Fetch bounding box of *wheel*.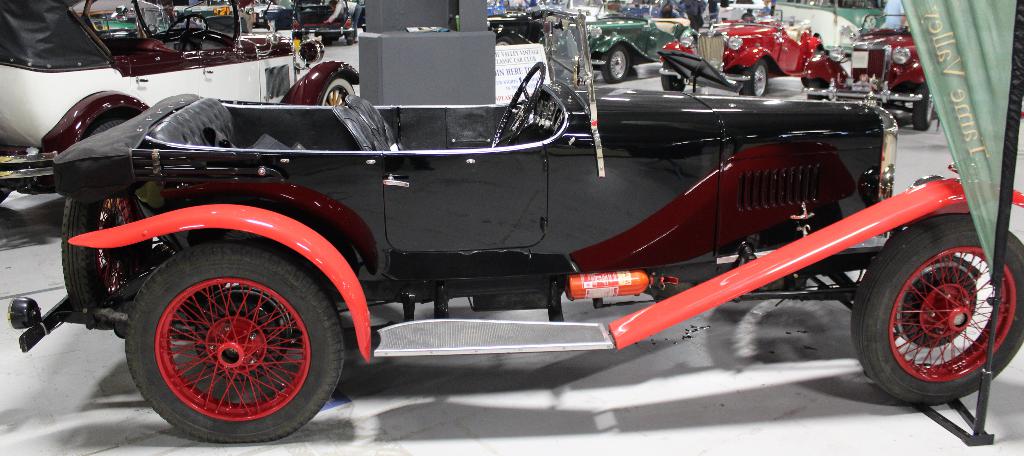
Bbox: Rect(601, 49, 631, 85).
